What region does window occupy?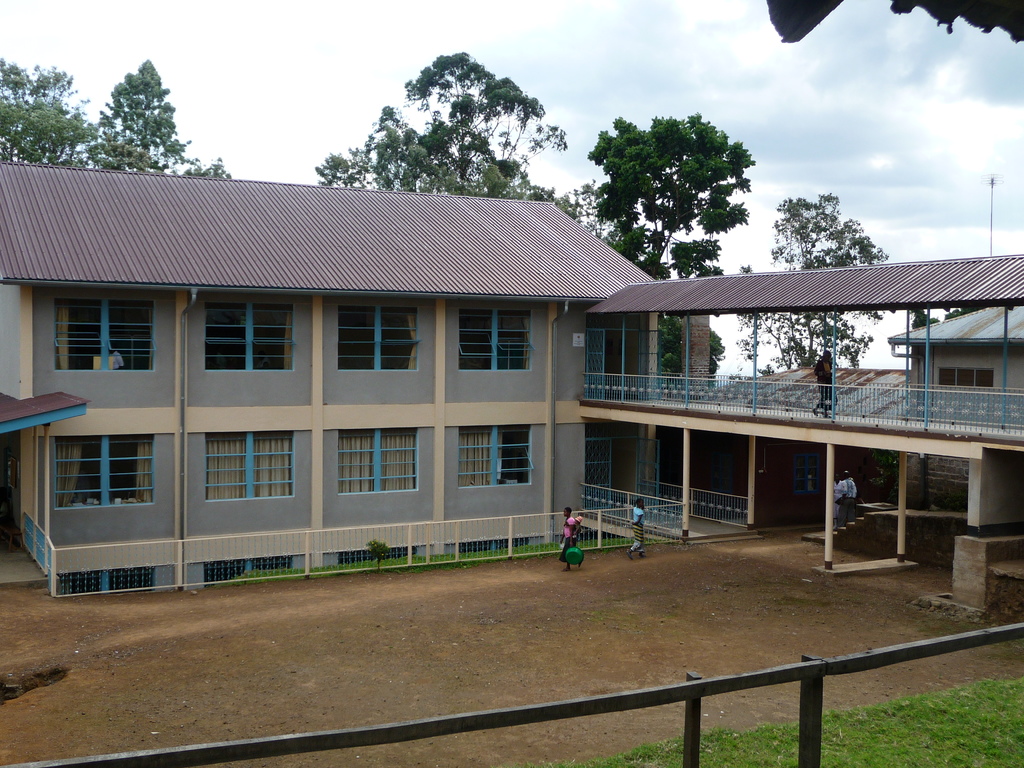
box(940, 373, 994, 396).
